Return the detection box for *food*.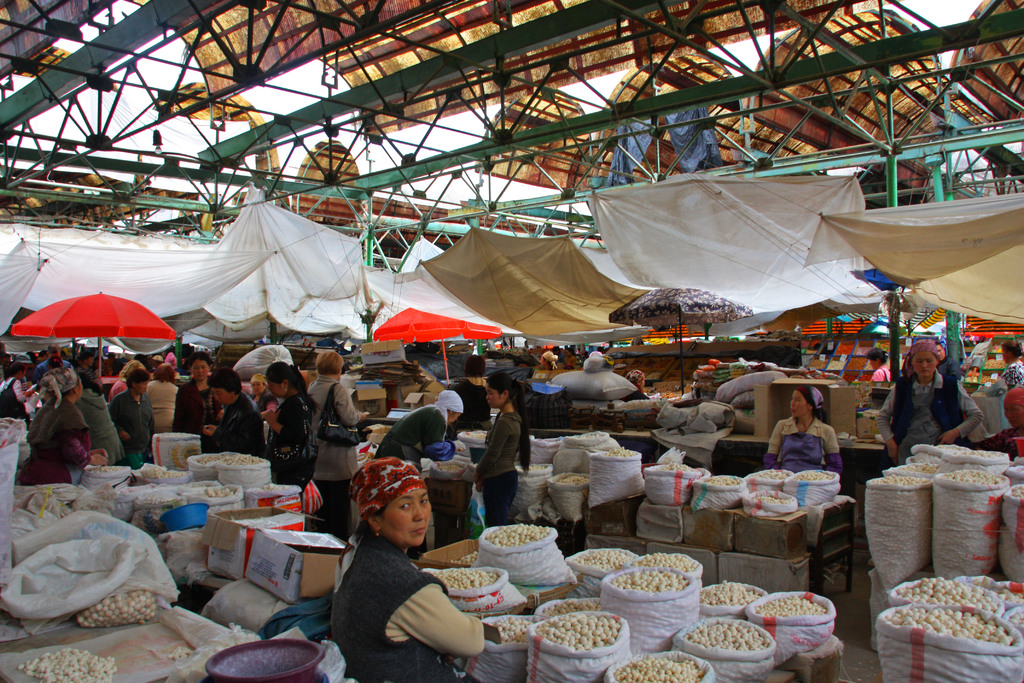
bbox(531, 604, 630, 667).
